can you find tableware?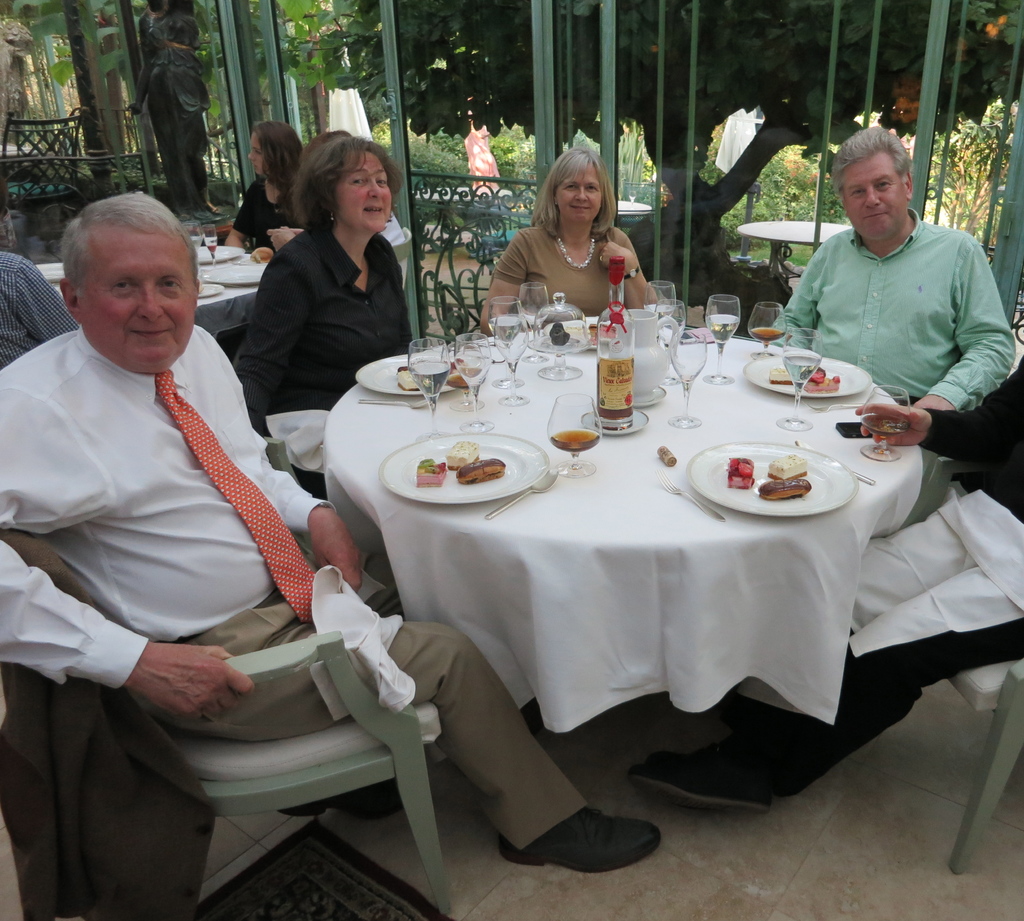
Yes, bounding box: [left=193, top=243, right=245, bottom=269].
